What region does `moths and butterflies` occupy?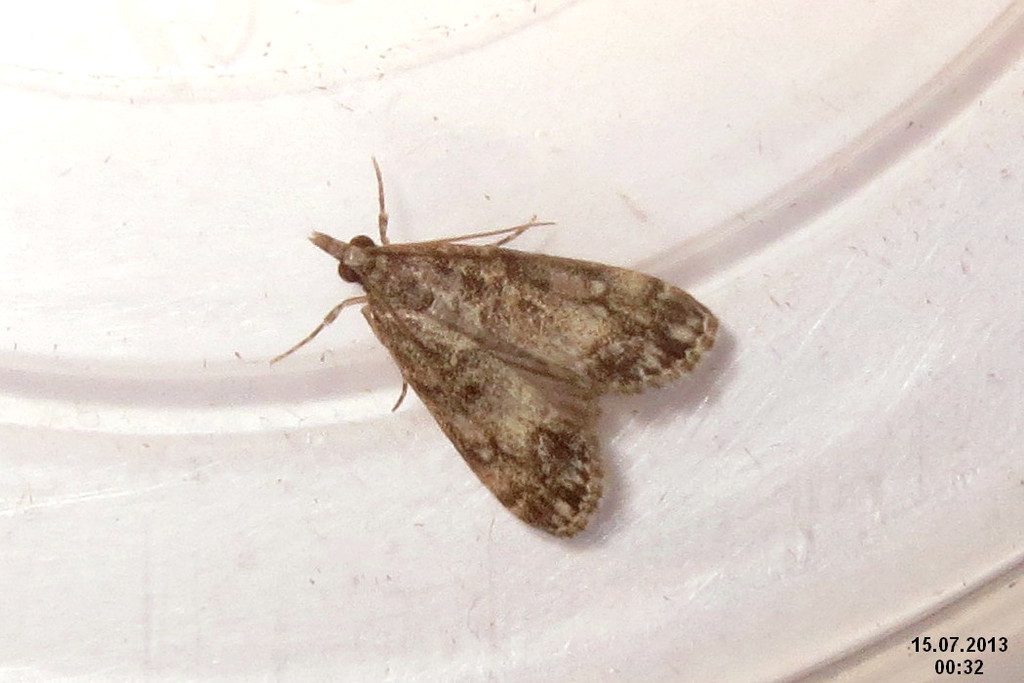
BBox(255, 154, 722, 543).
